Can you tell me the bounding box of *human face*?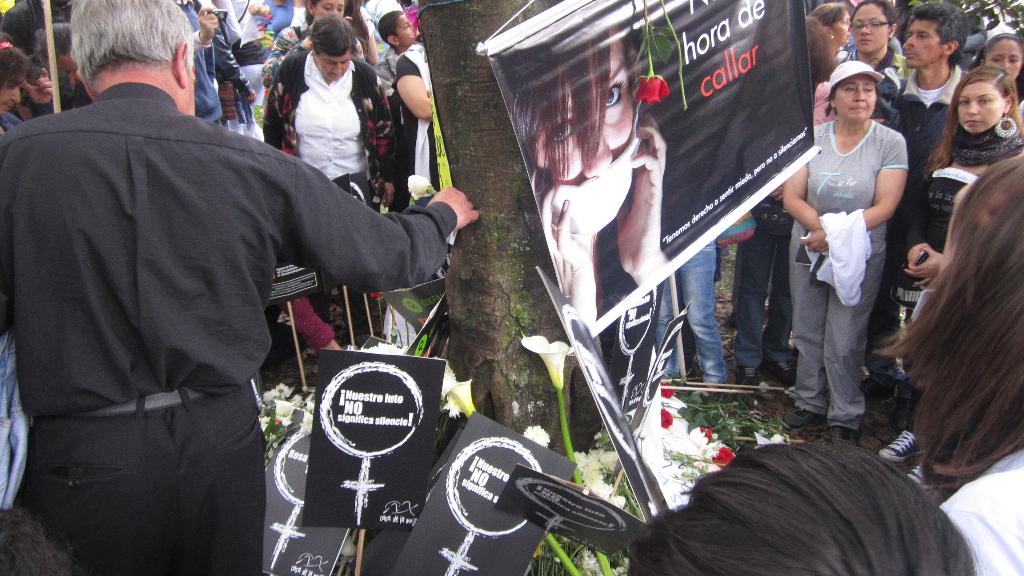
<region>902, 18, 945, 69</region>.
